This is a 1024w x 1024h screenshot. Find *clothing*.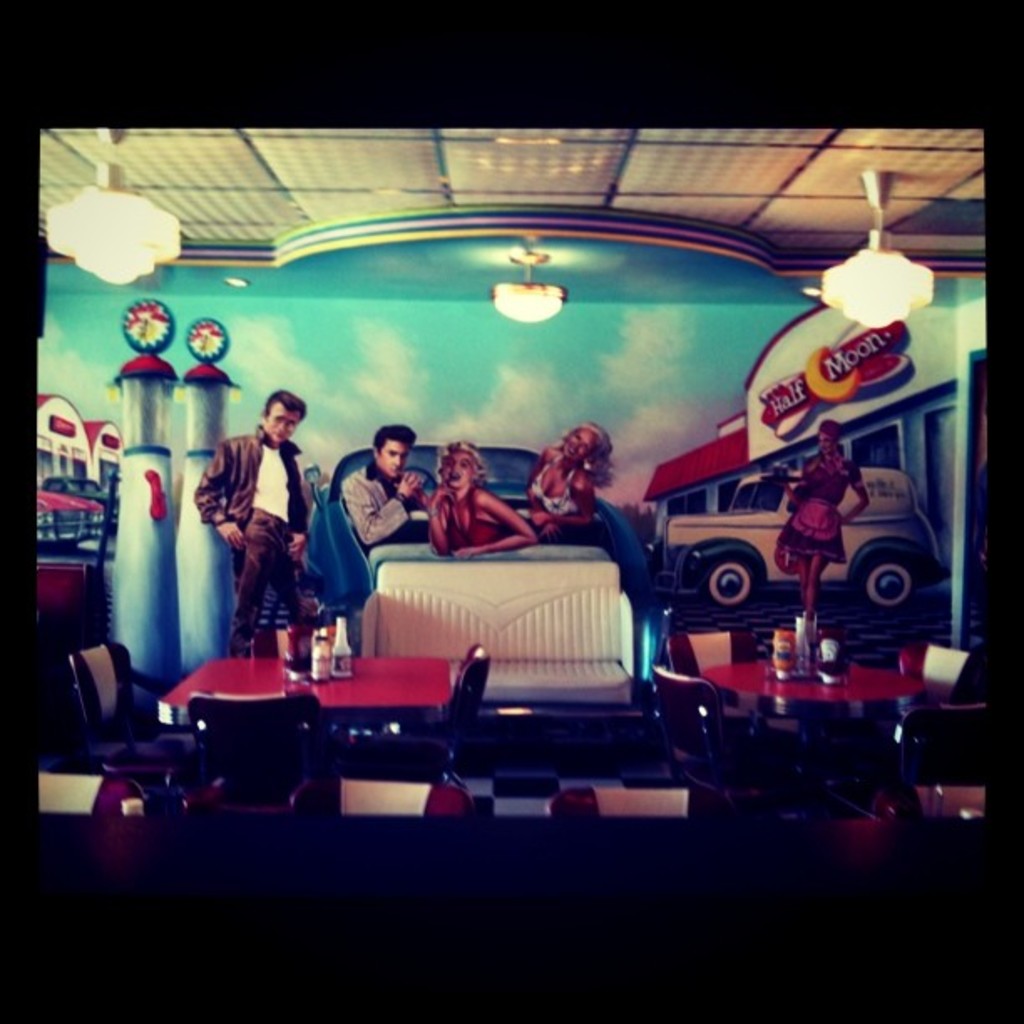
Bounding box: select_region(186, 425, 313, 658).
